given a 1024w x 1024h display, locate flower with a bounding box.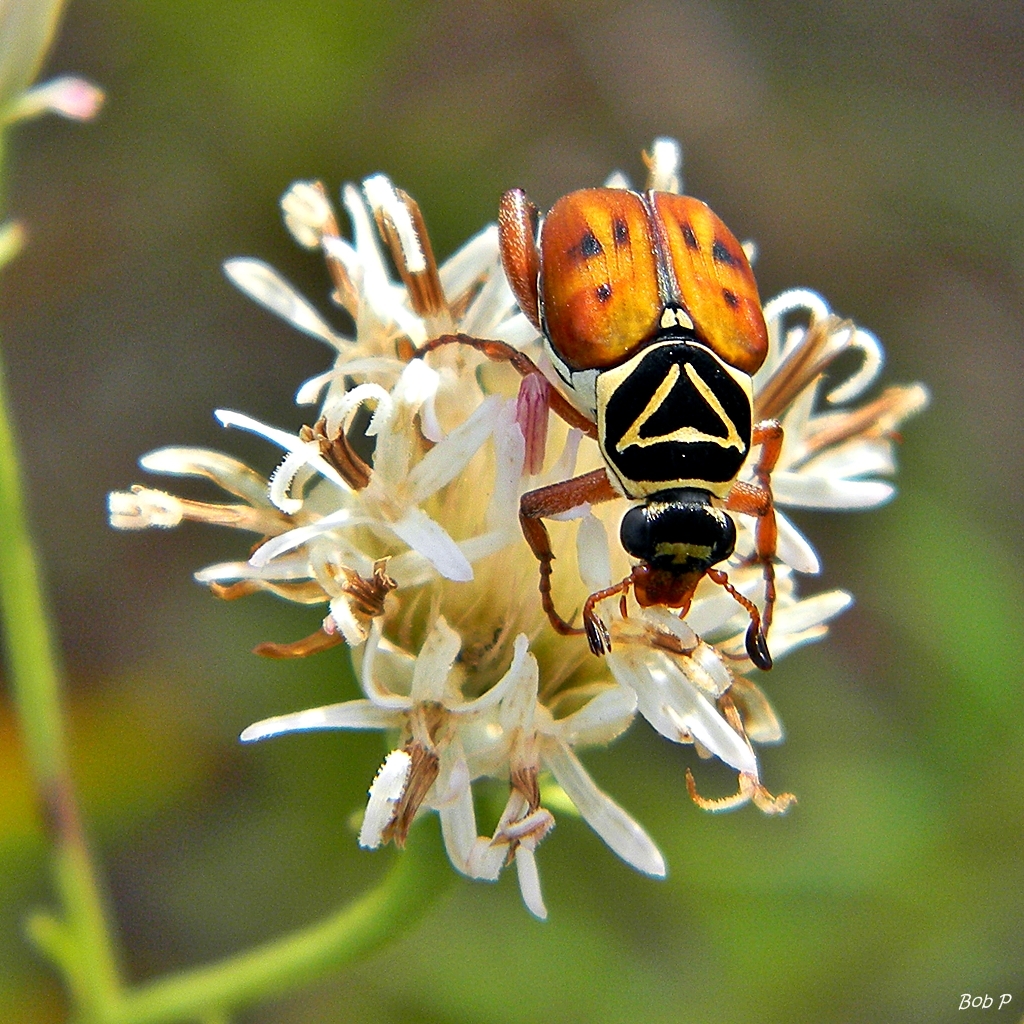
Located: <region>162, 73, 892, 938</region>.
